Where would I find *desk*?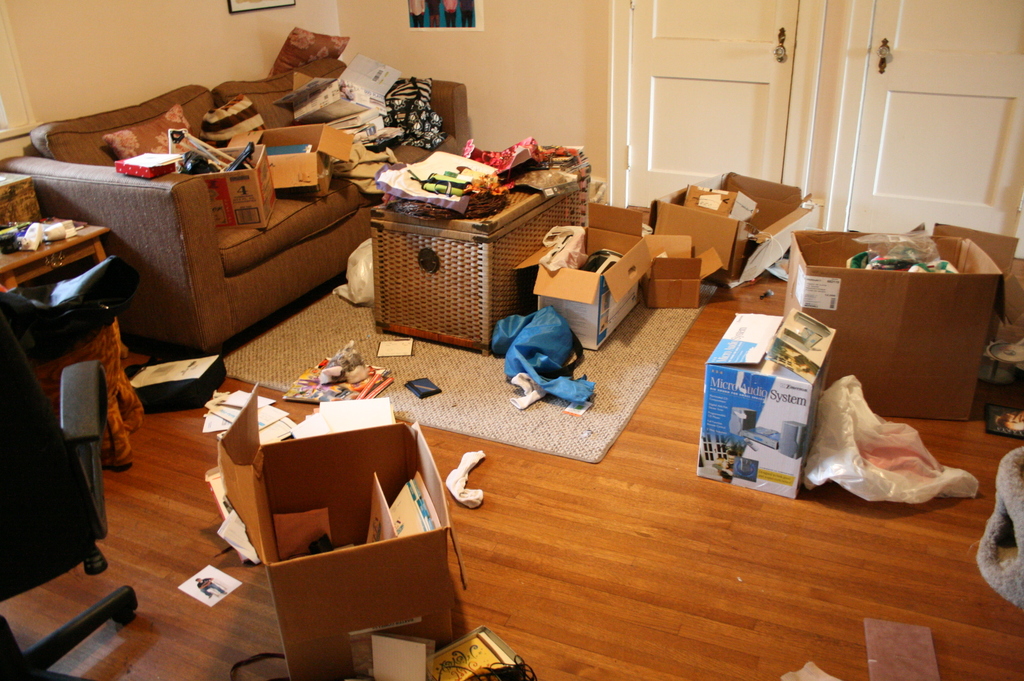
At <region>0, 214, 125, 362</region>.
